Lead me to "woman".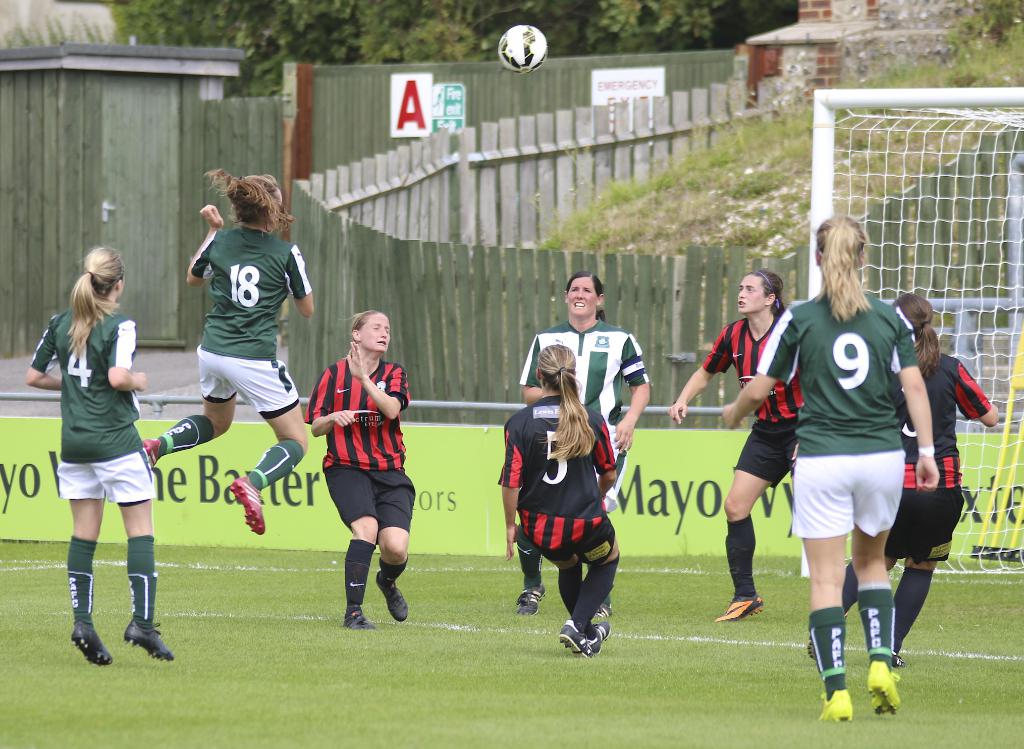
Lead to box(515, 269, 657, 618).
